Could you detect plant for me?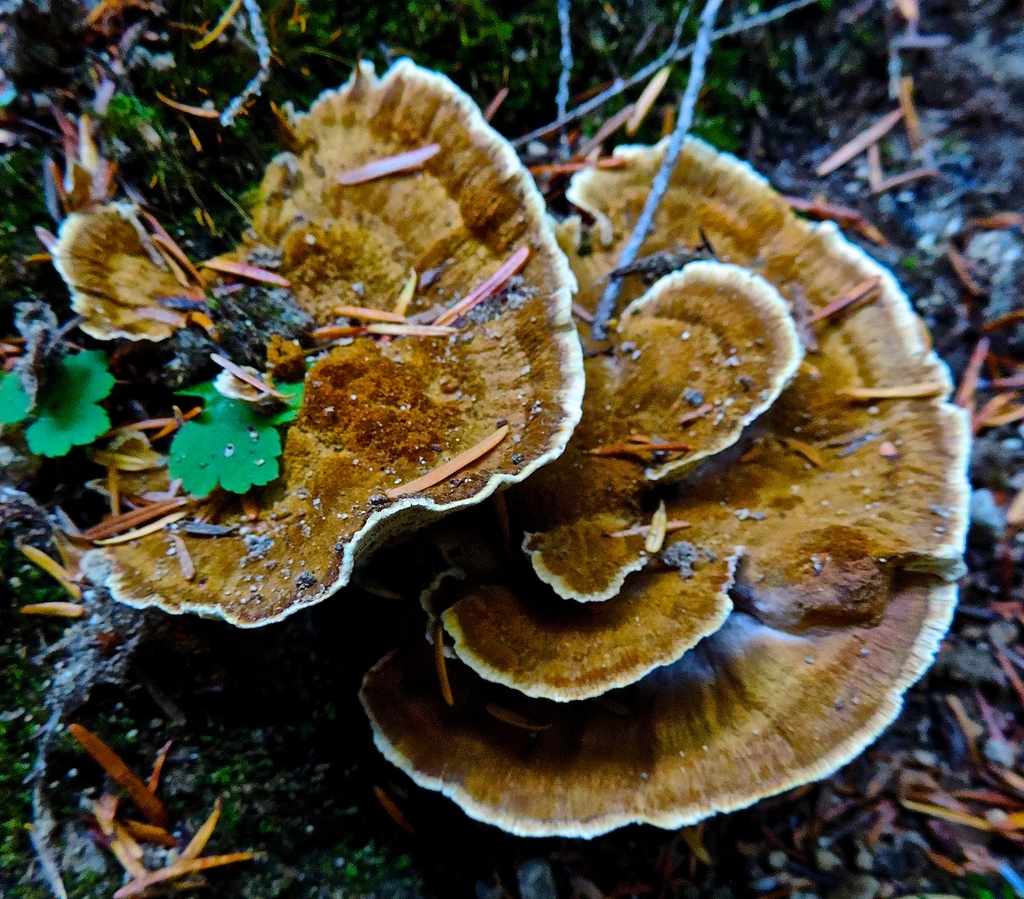
Detection result: BBox(10, 334, 118, 464).
